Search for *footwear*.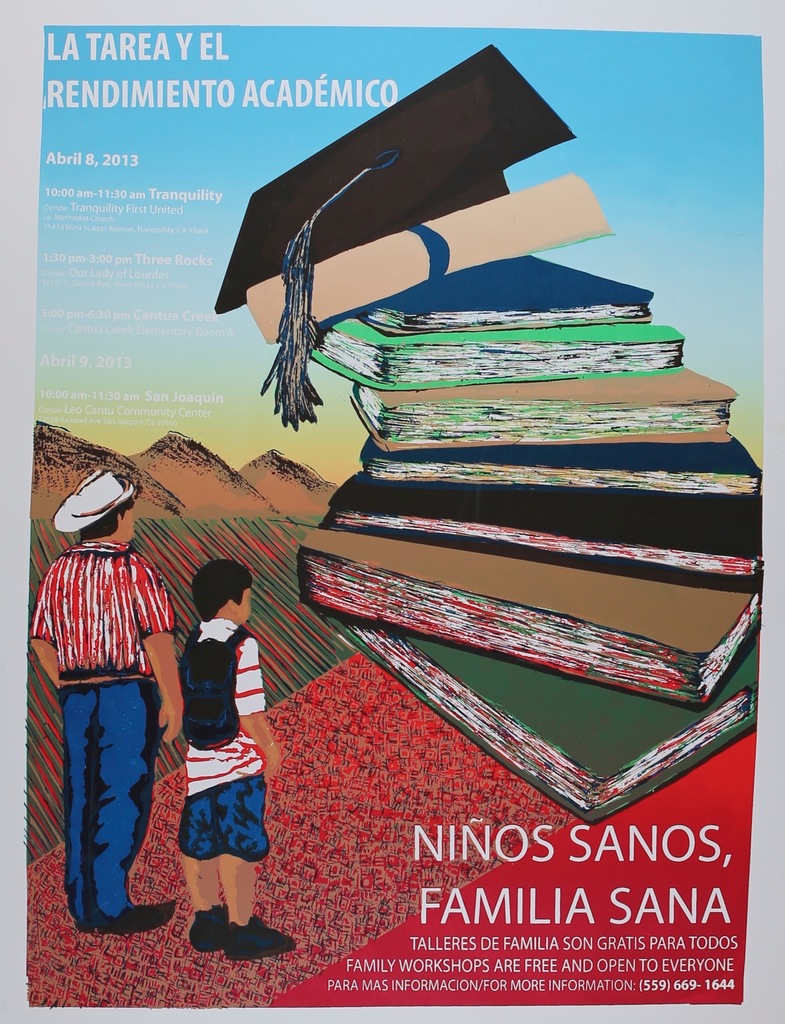
Found at left=195, top=911, right=225, bottom=954.
